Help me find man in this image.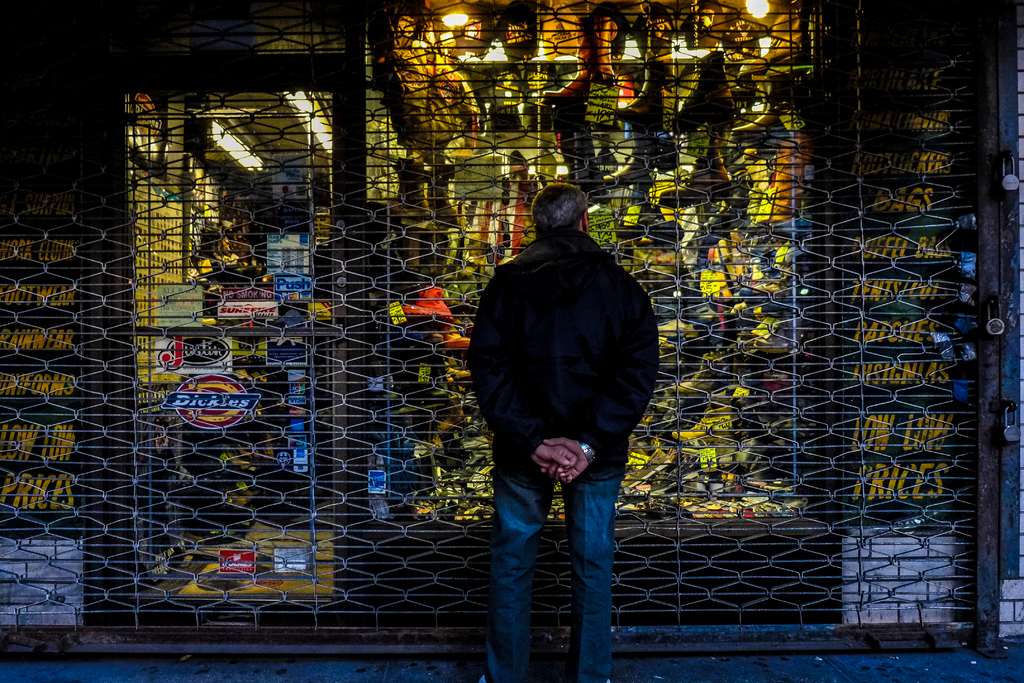
Found it: l=463, t=177, r=675, b=668.
